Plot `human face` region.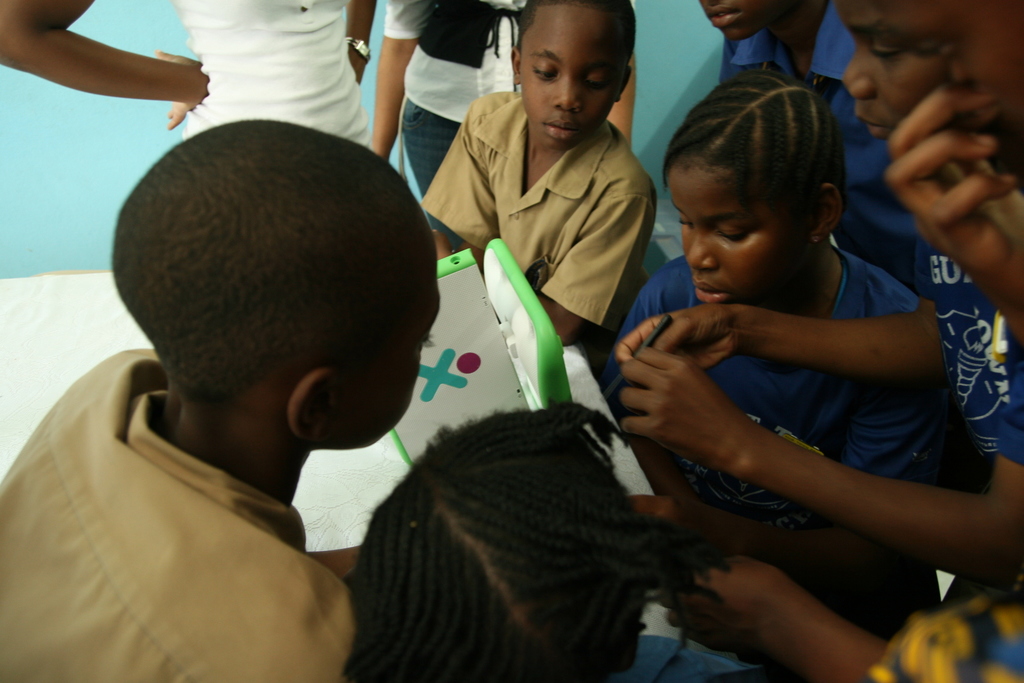
Plotted at (835,0,964,158).
